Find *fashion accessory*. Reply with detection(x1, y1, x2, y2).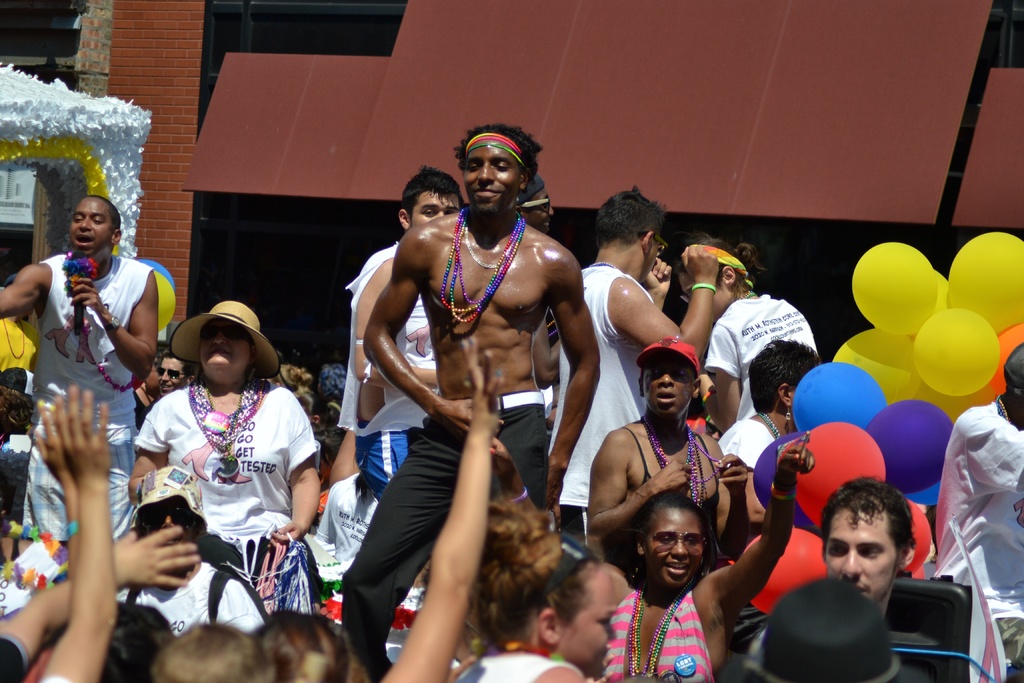
detection(168, 300, 281, 383).
